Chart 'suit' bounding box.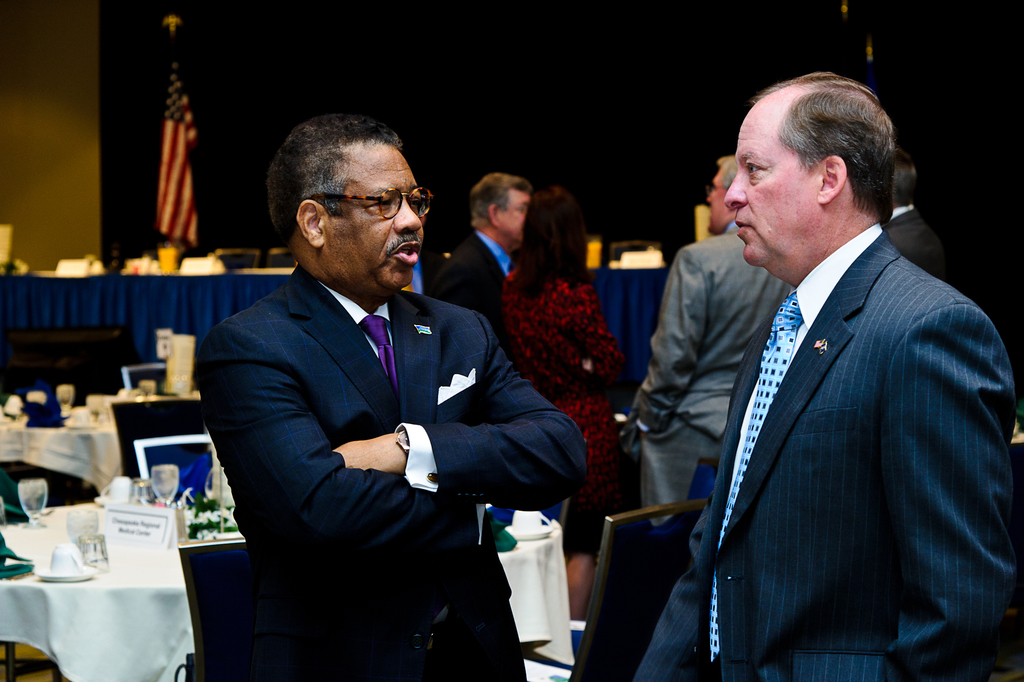
Charted: 623 225 801 529.
